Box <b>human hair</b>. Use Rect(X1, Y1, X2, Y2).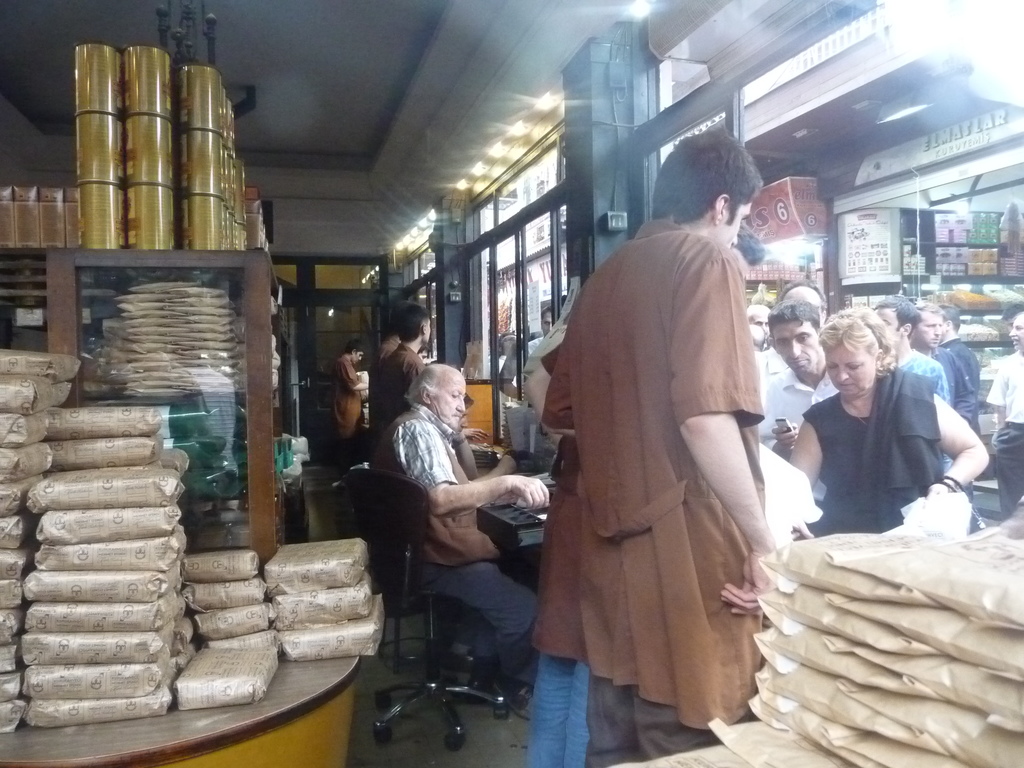
Rect(396, 302, 431, 340).
